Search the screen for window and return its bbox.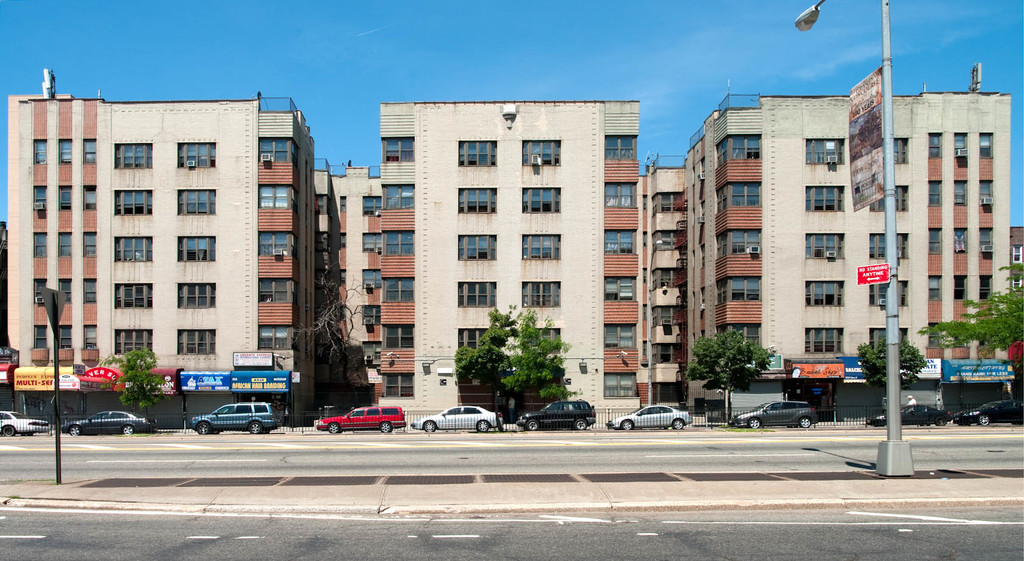
Found: (left=113, top=281, right=154, bottom=305).
